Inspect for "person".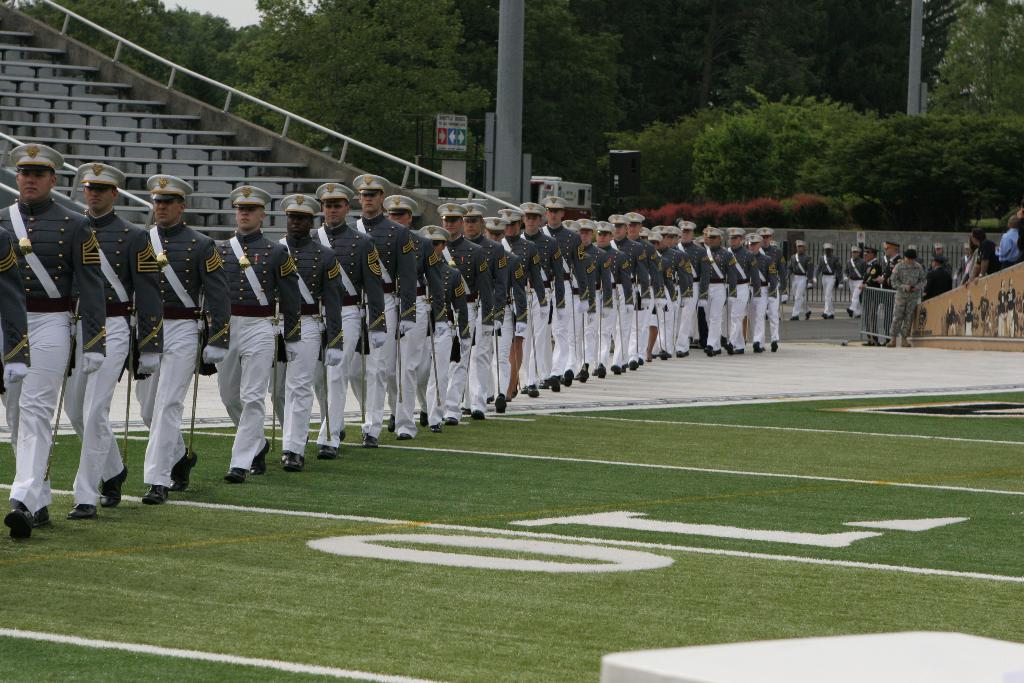
Inspection: bbox=(783, 233, 810, 323).
